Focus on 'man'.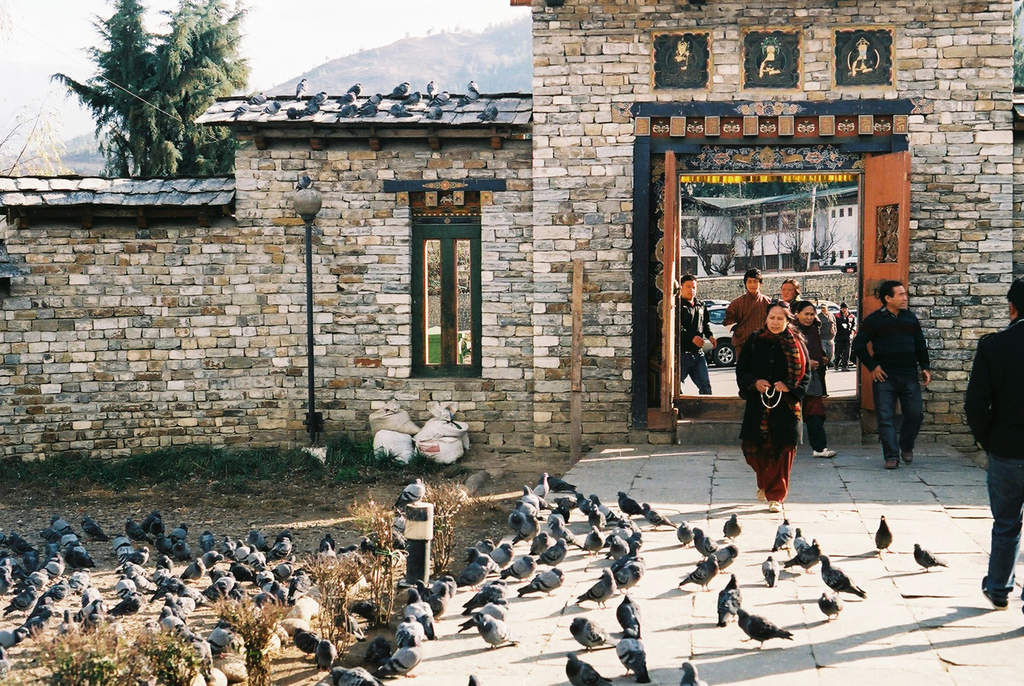
Focused at Rect(834, 300, 856, 372).
